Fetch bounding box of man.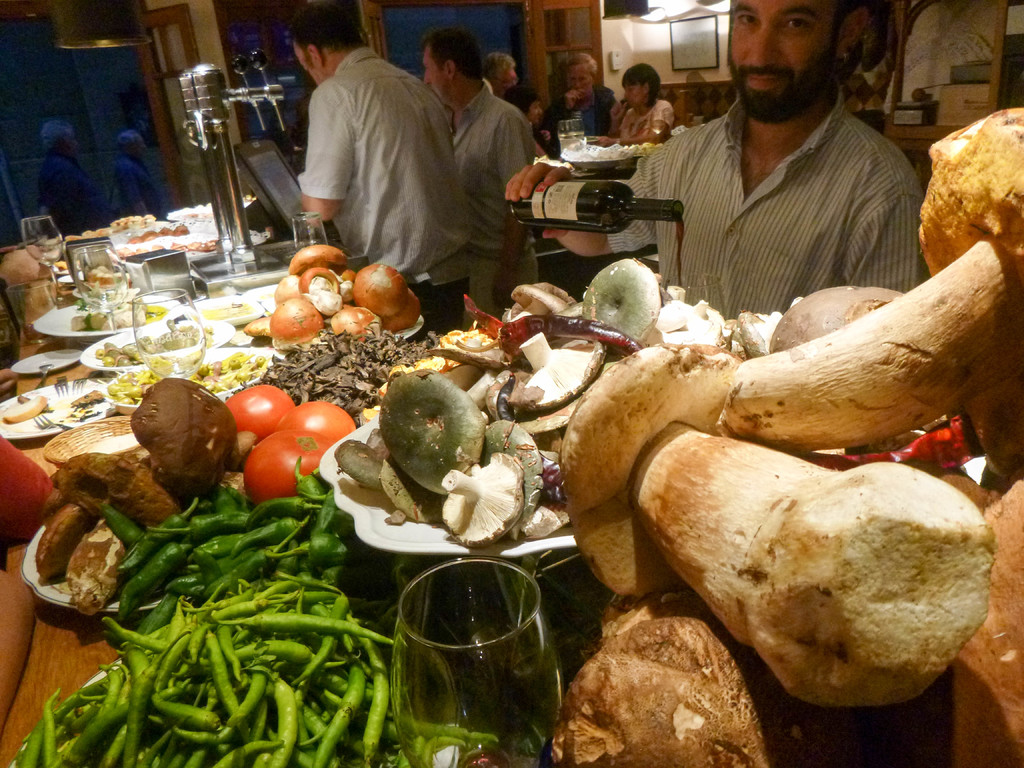
Bbox: 481,50,543,156.
